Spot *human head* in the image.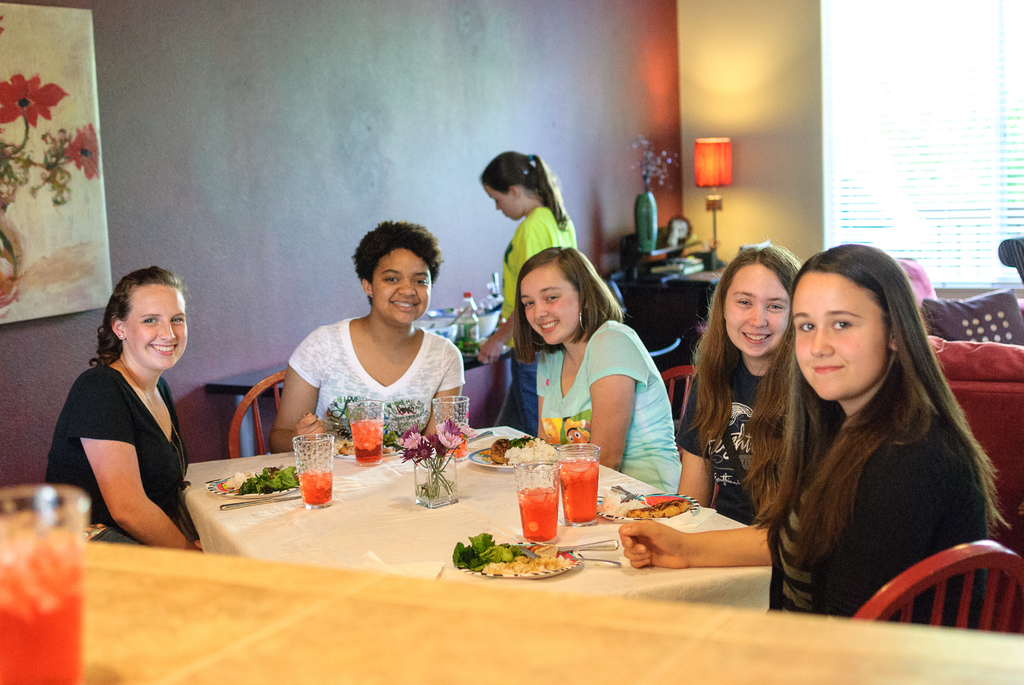
*human head* found at {"x1": 105, "y1": 264, "x2": 191, "y2": 374}.
